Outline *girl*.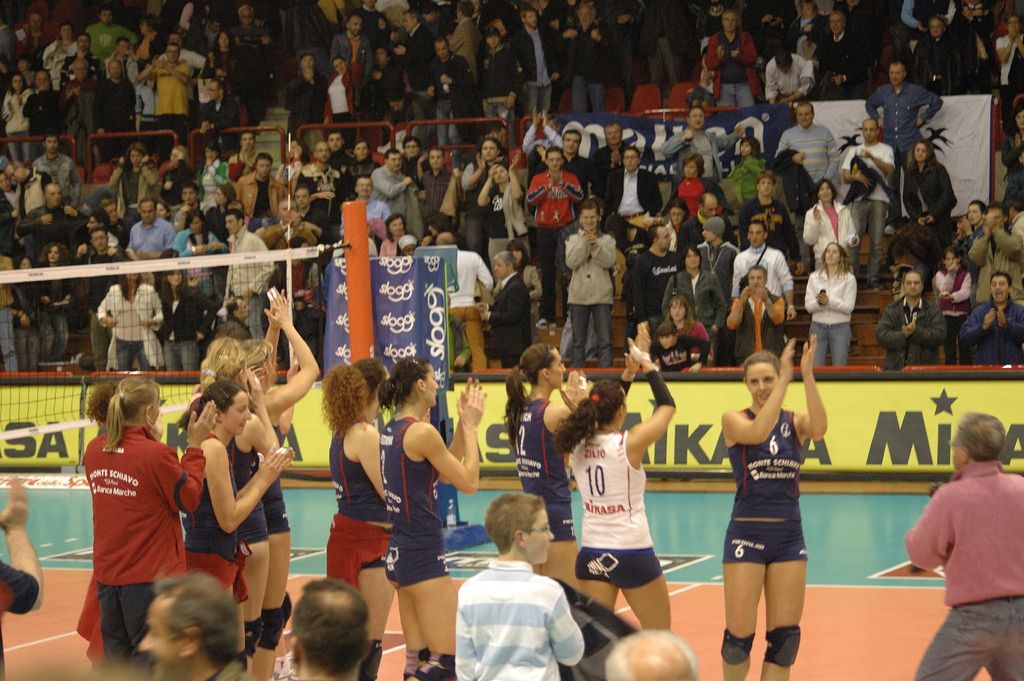
Outline: select_region(902, 141, 957, 252).
